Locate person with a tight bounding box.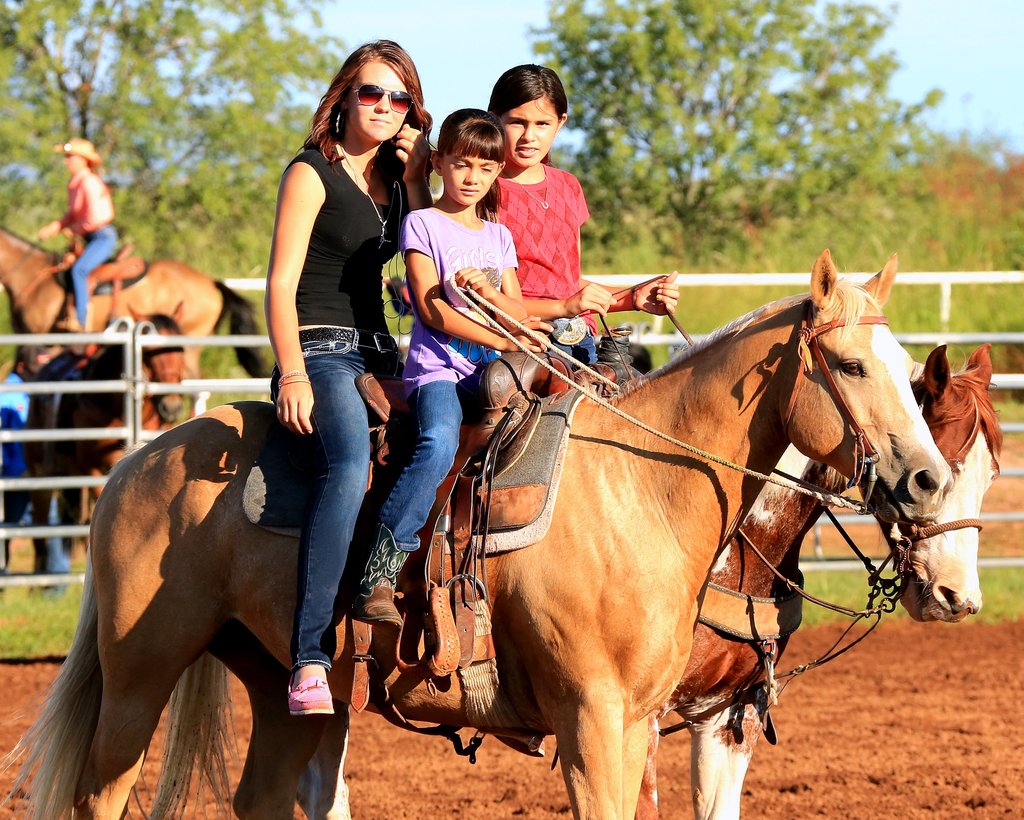
detection(29, 345, 80, 596).
